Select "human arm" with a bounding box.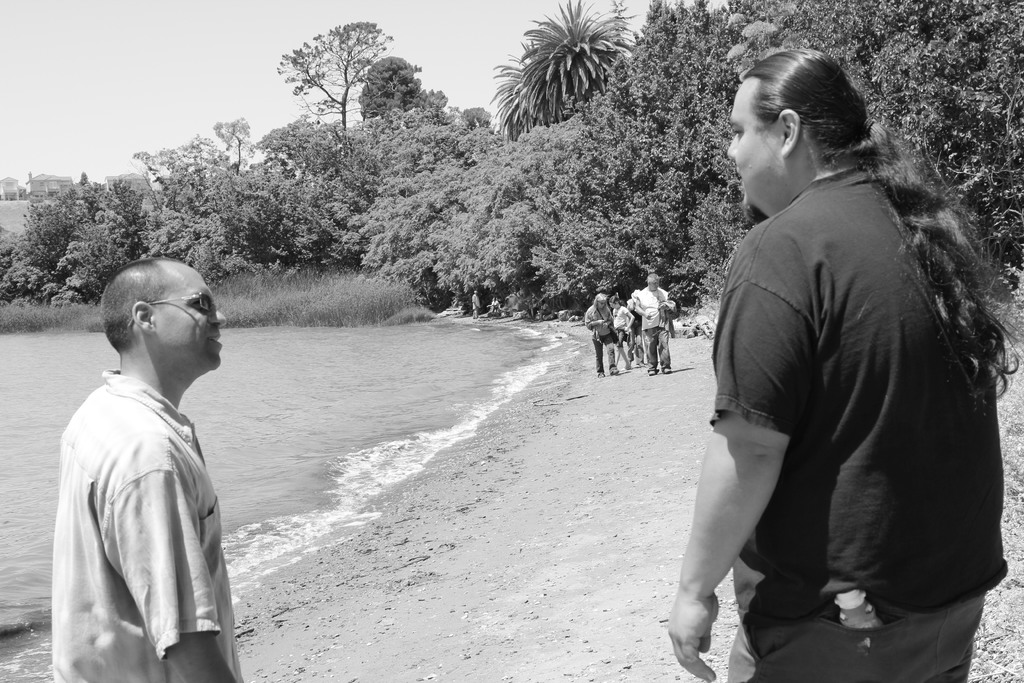
Rect(623, 306, 634, 333).
